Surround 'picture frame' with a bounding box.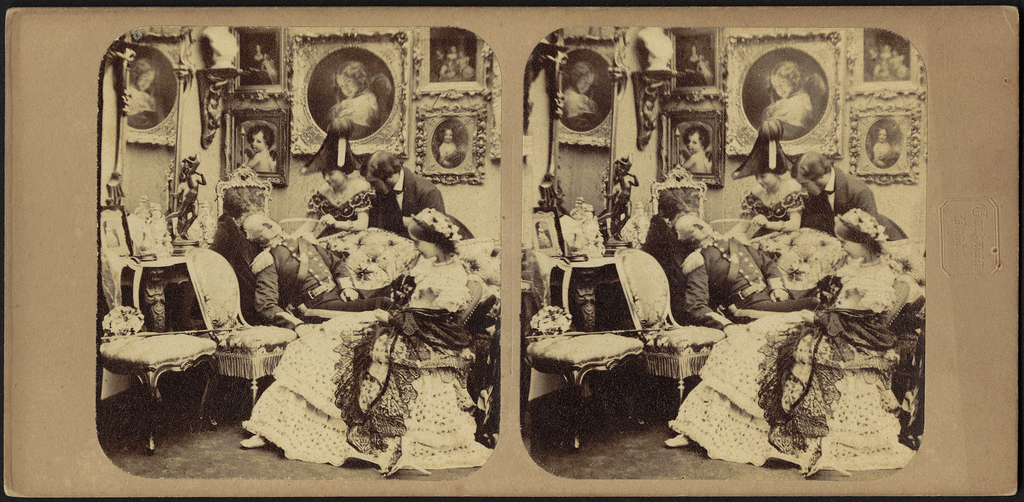
(720,29,844,161).
